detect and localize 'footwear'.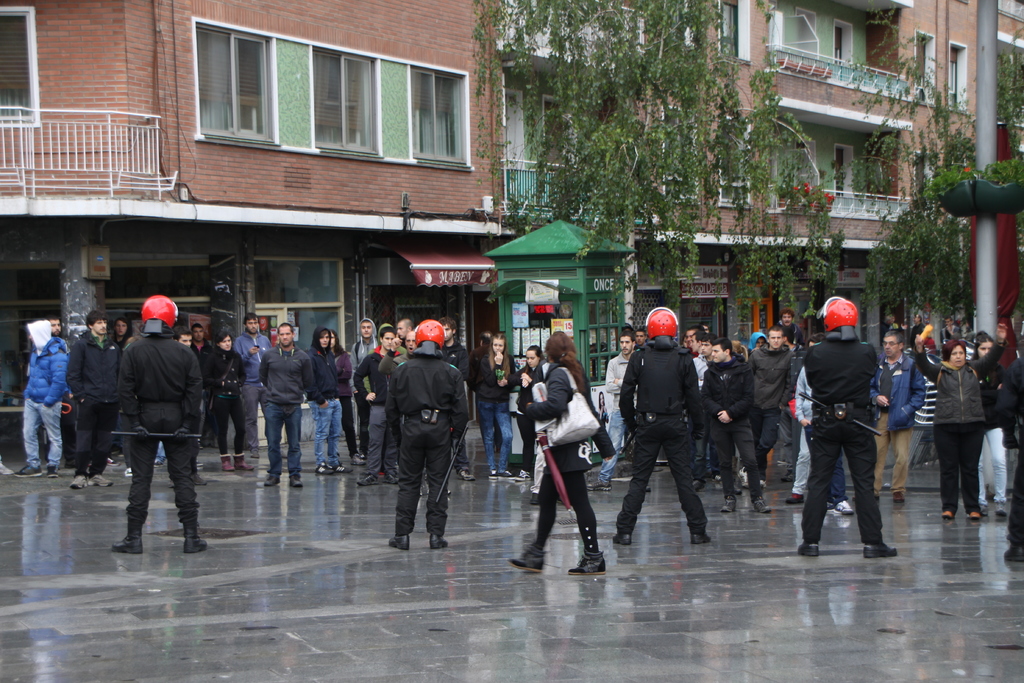
Localized at BBox(71, 474, 84, 486).
